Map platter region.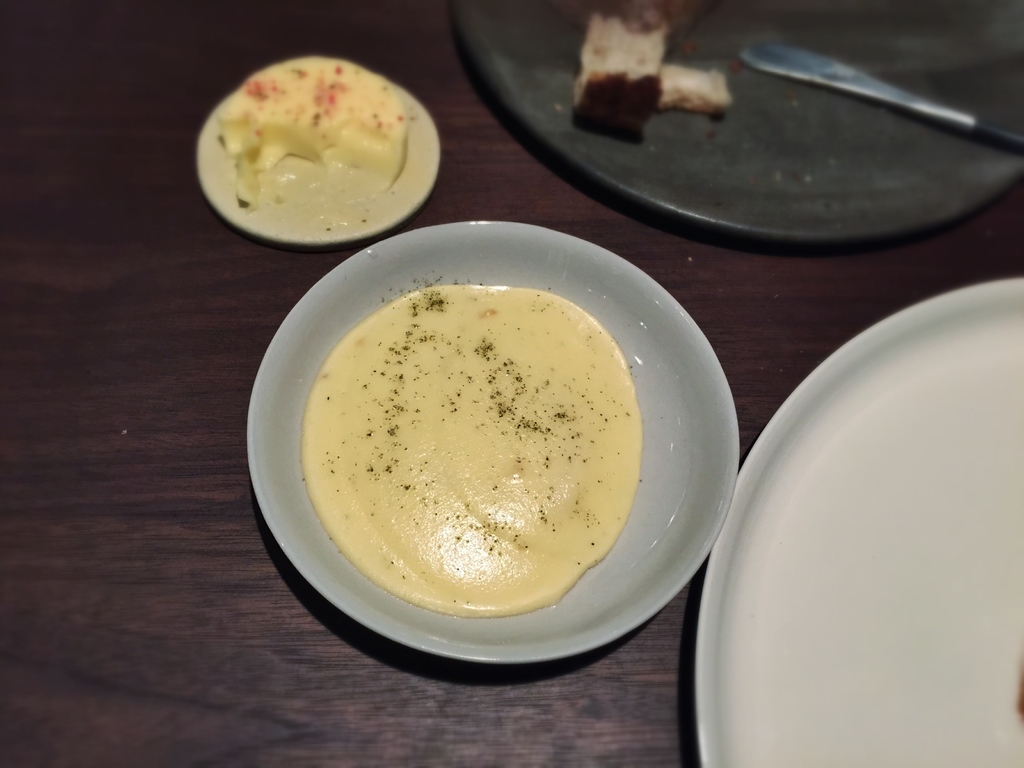
Mapped to left=457, top=0, right=1023, bottom=253.
